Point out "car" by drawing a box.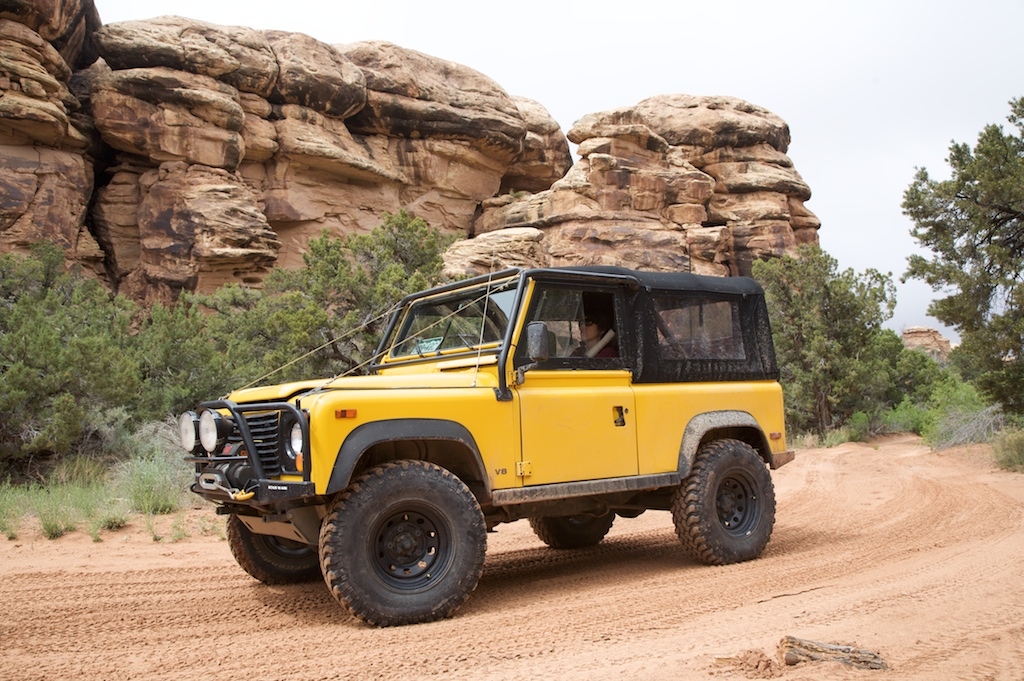
box(177, 242, 794, 627).
